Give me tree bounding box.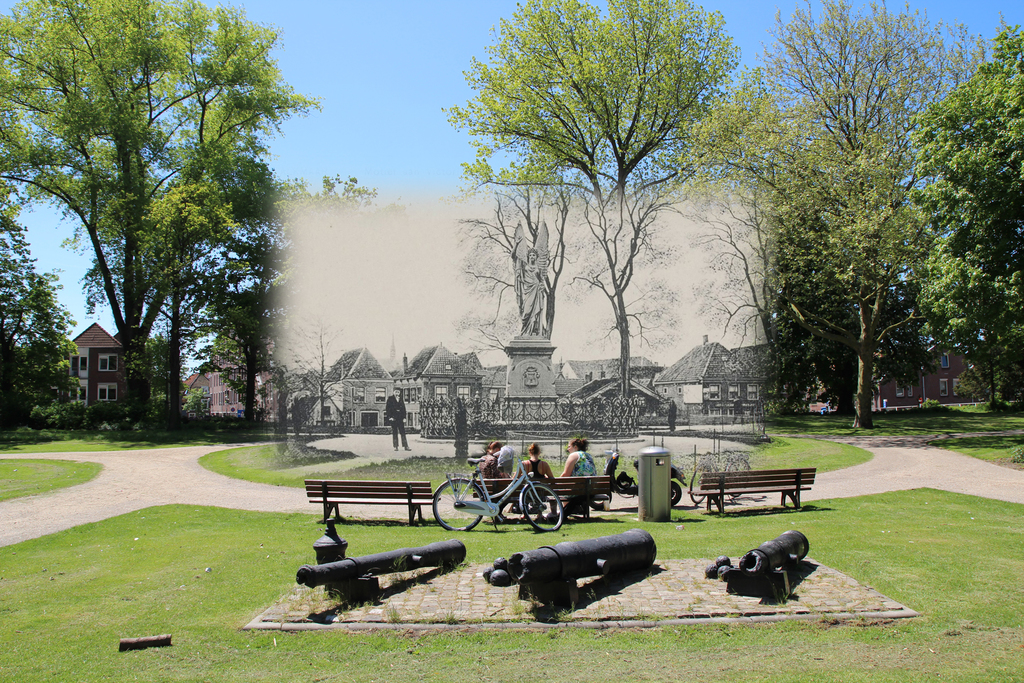
[x1=26, y1=14, x2=296, y2=457].
